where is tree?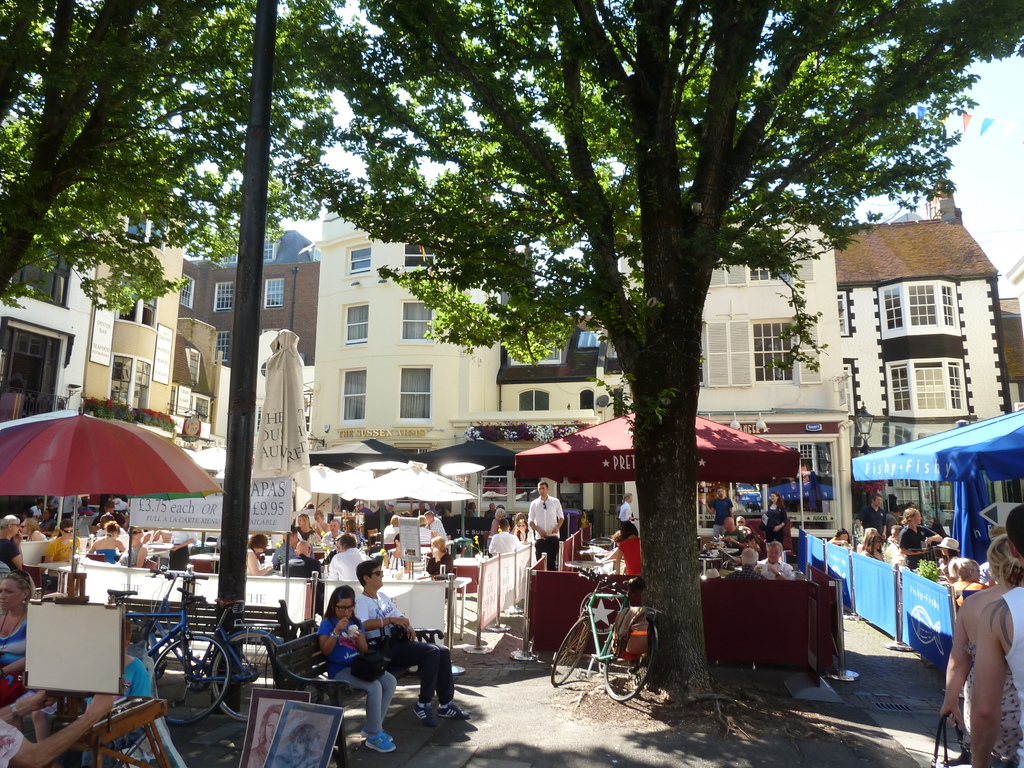
crop(0, 0, 383, 317).
